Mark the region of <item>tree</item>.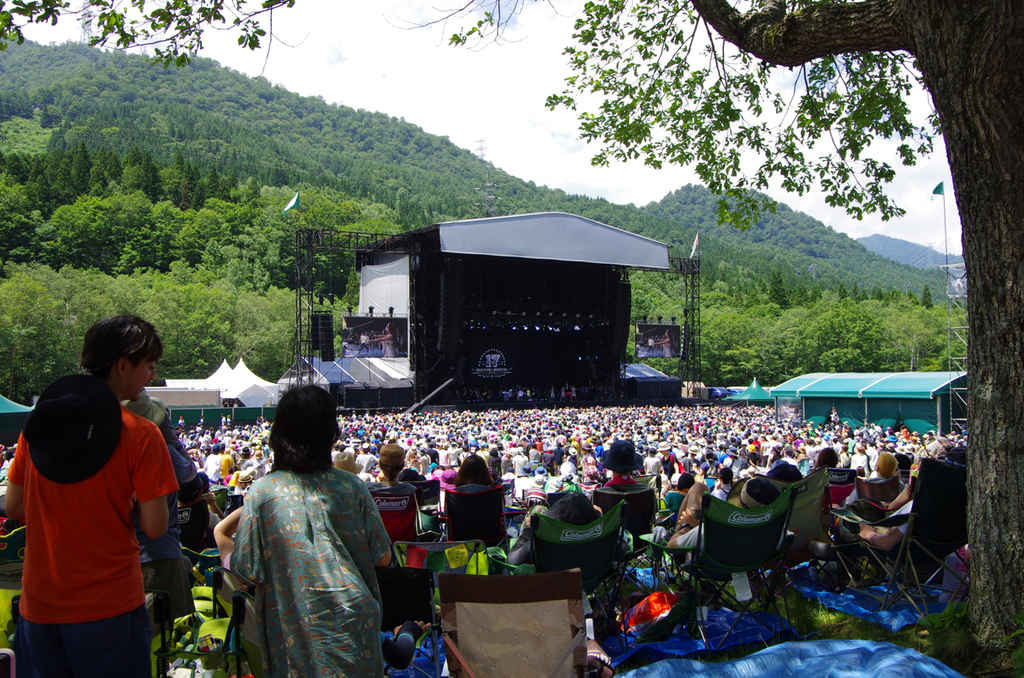
Region: <region>393, 184, 413, 228</region>.
